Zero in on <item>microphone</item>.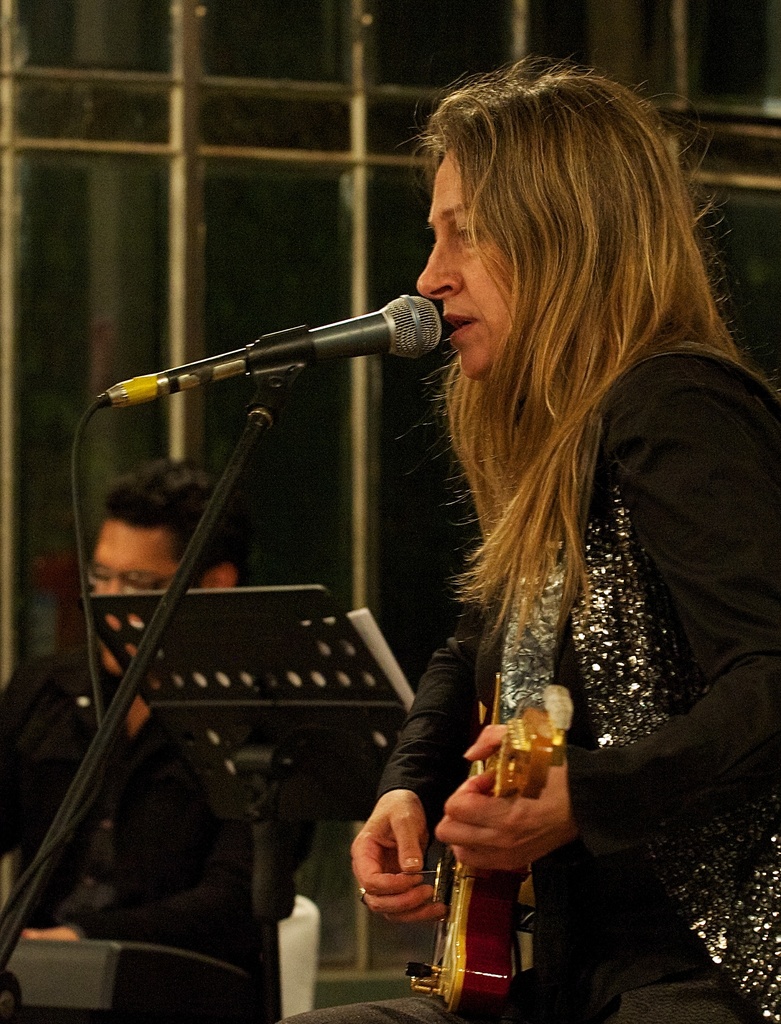
Zeroed in: rect(69, 286, 460, 419).
